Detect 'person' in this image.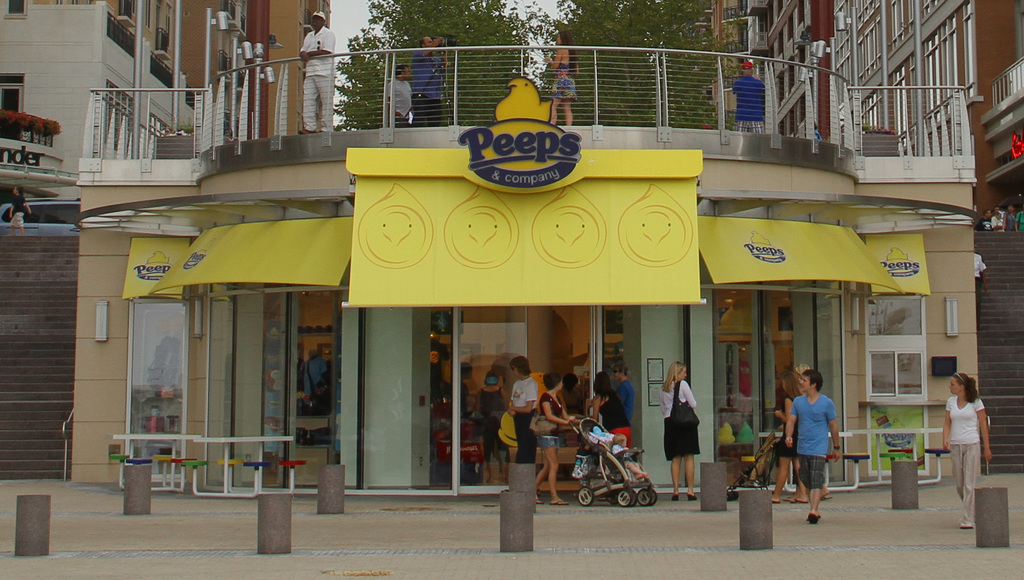
Detection: 607, 360, 635, 436.
